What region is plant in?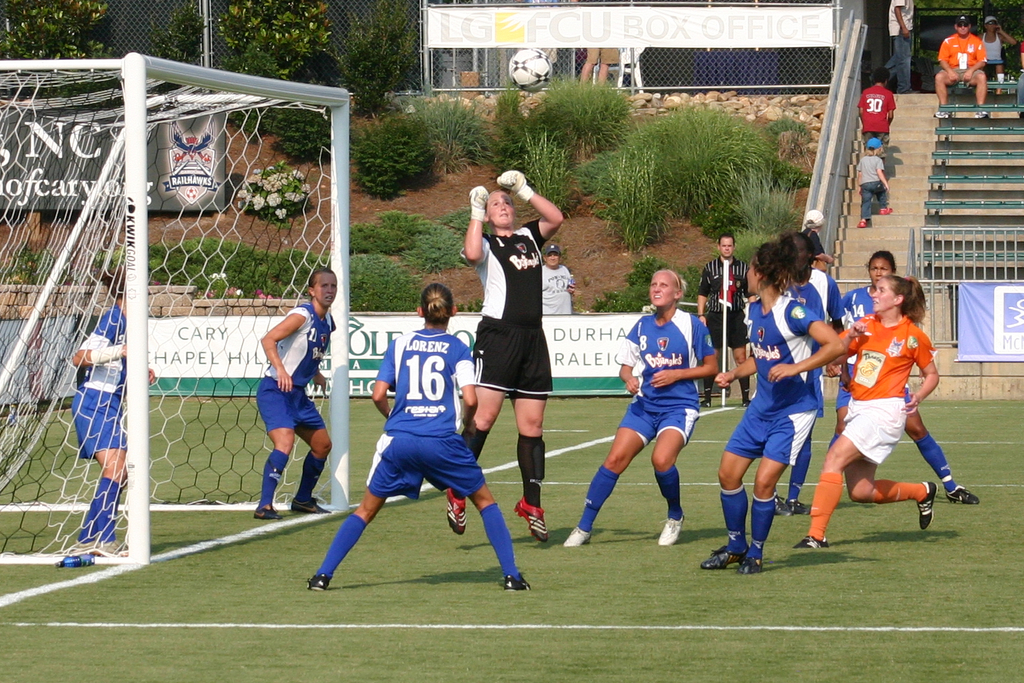
rect(345, 247, 421, 315).
